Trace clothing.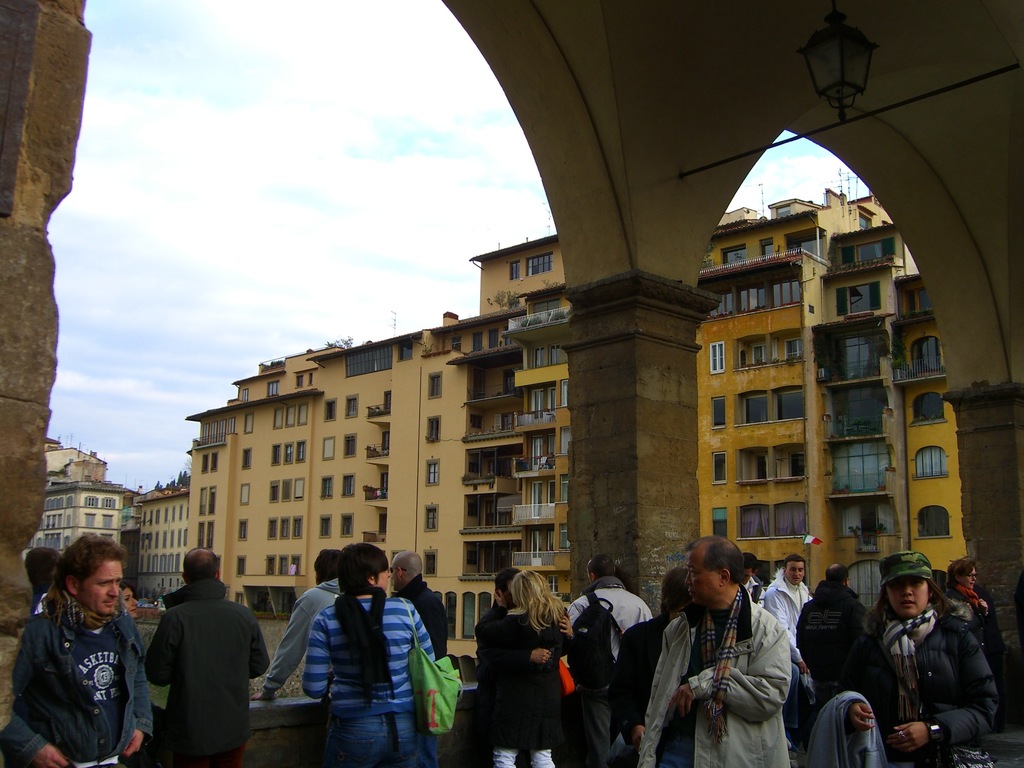
Traced to region(759, 580, 811, 678).
